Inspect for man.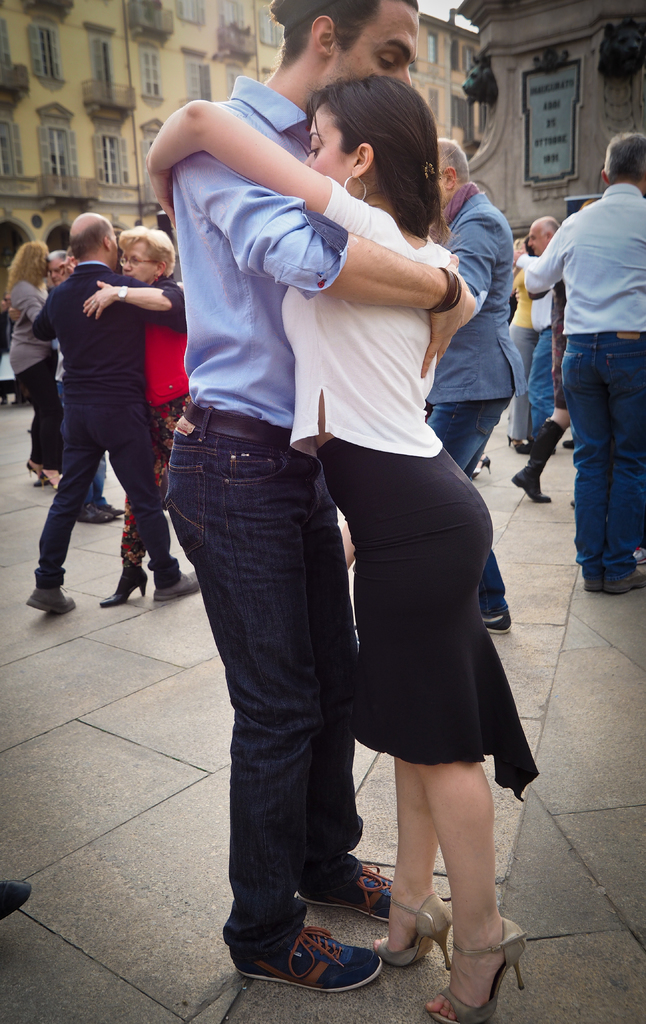
Inspection: [left=6, top=216, right=190, bottom=616].
